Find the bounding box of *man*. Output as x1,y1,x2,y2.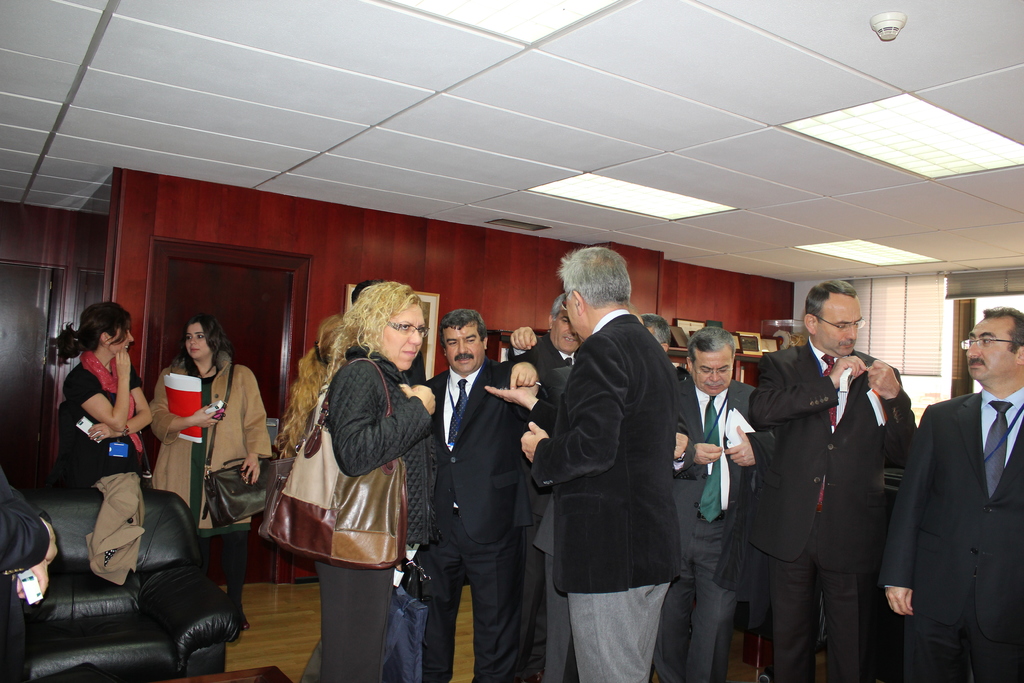
666,315,761,682.
